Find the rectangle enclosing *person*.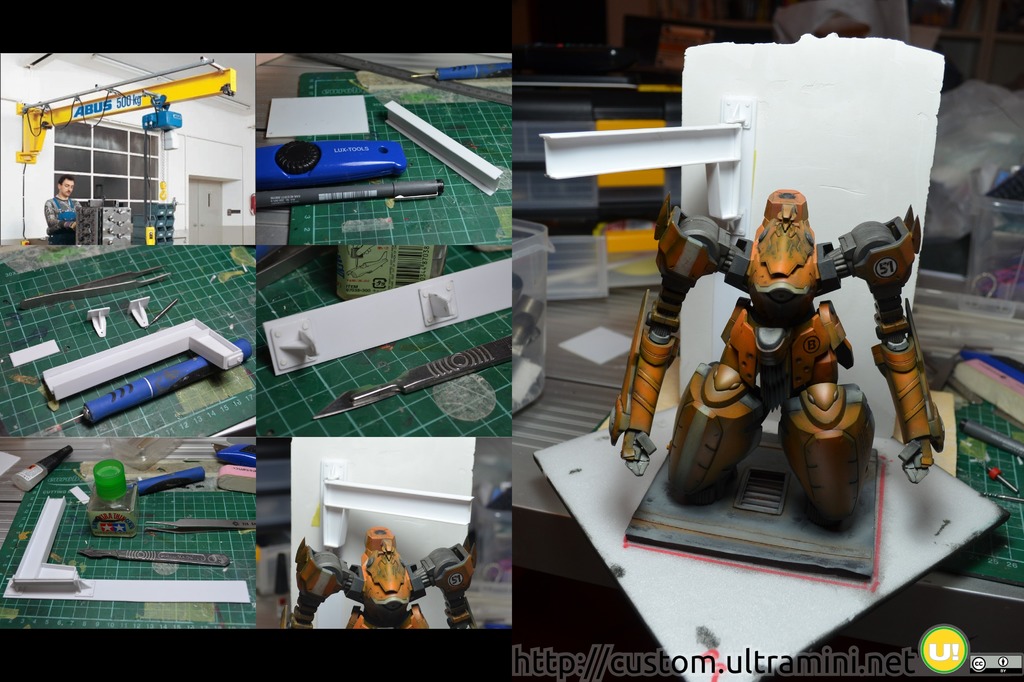
[46,174,84,241].
